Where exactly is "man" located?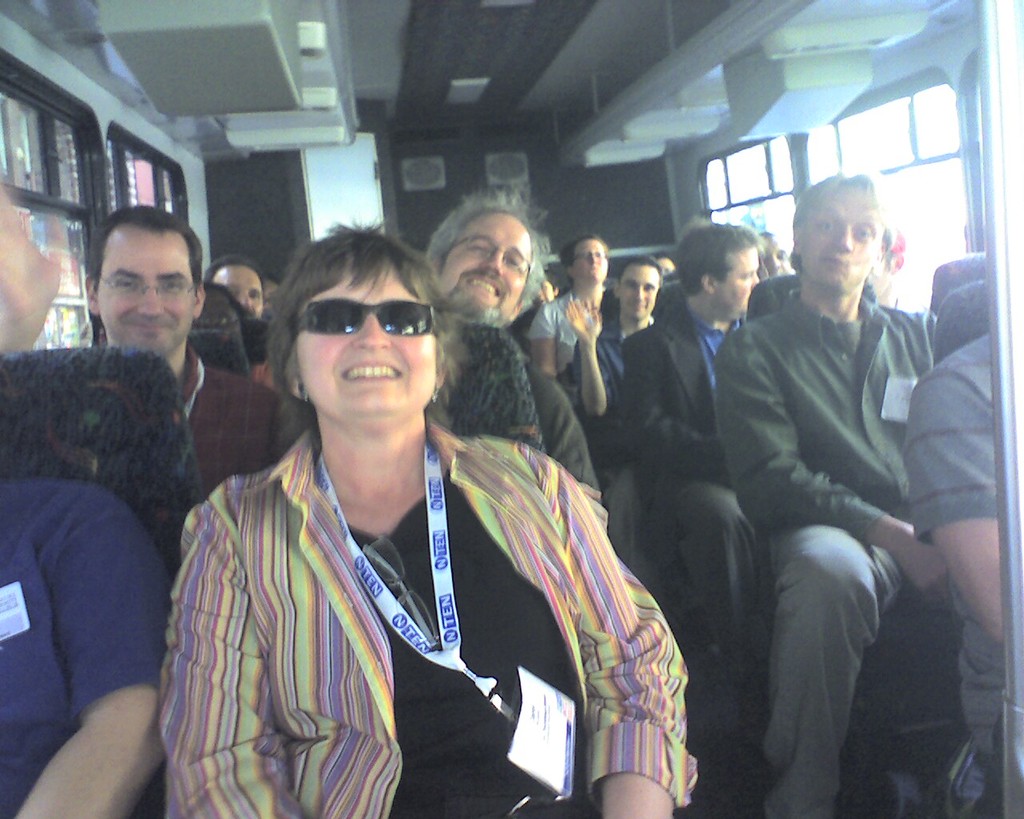
Its bounding box is (614, 214, 761, 757).
